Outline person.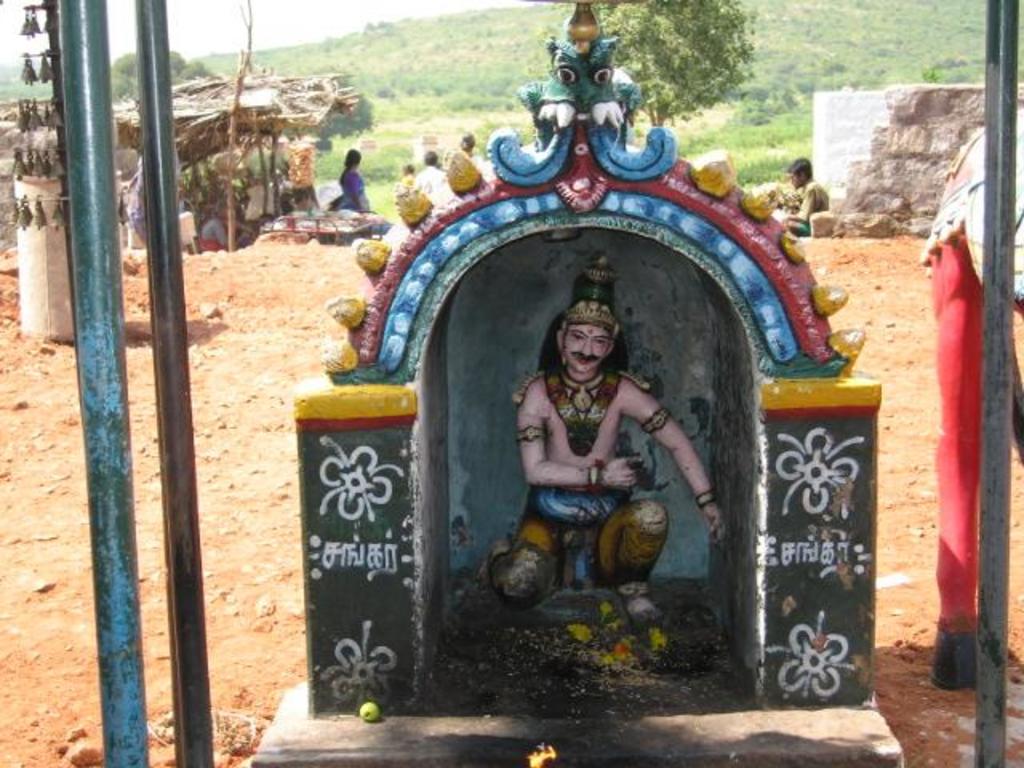
Outline: 285/178/333/235.
